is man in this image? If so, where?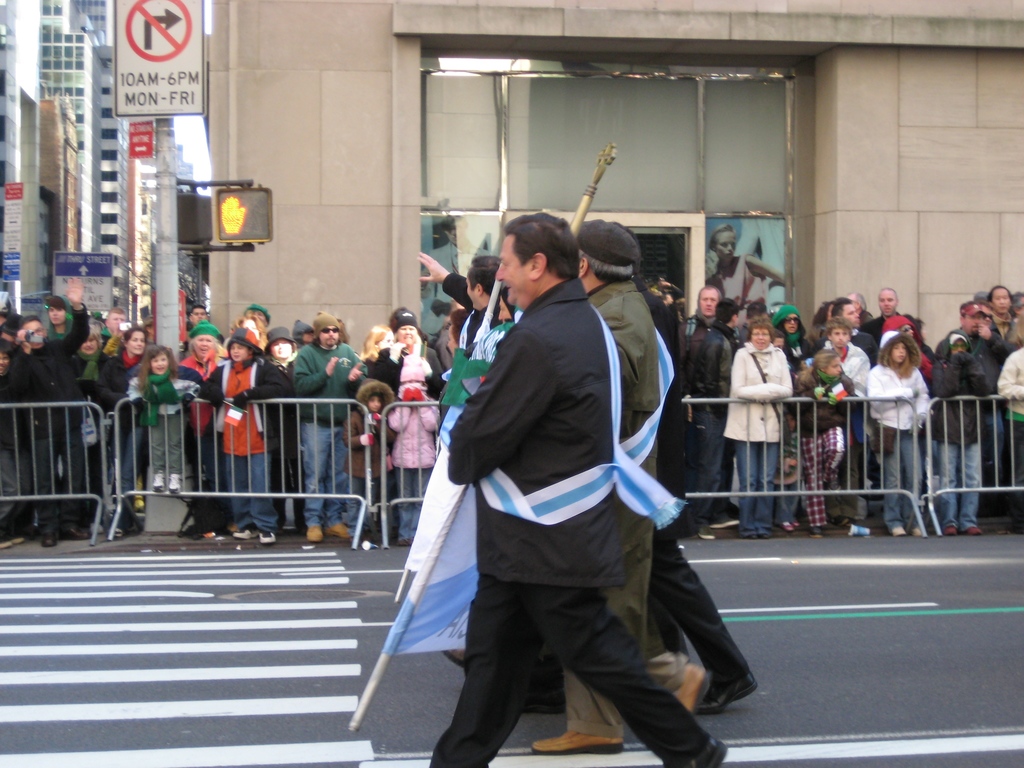
Yes, at select_region(296, 309, 364, 531).
